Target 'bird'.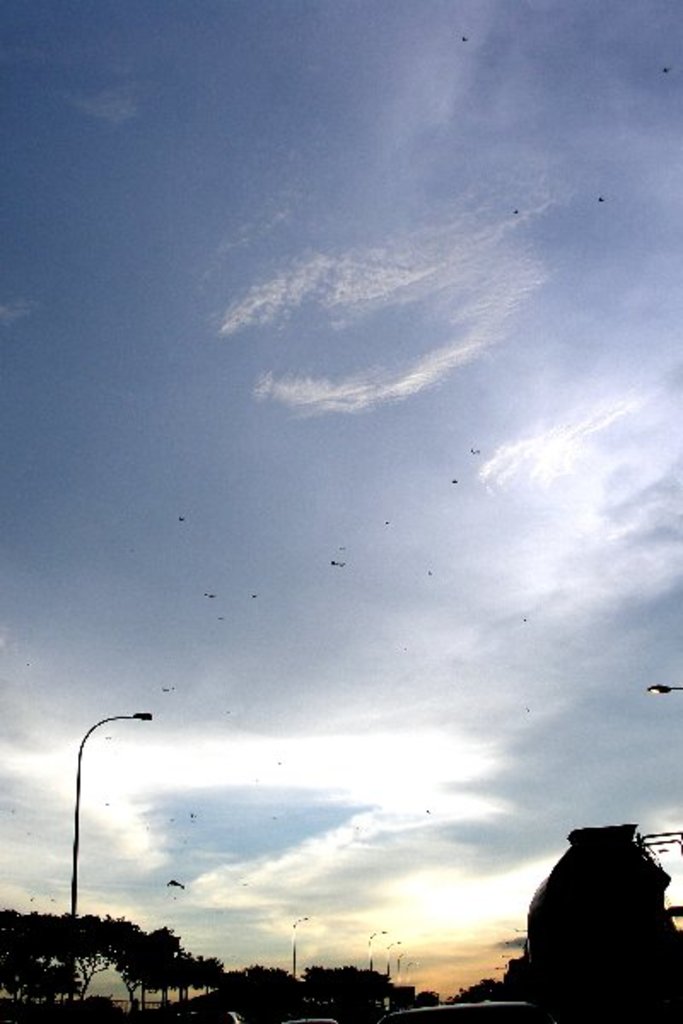
Target region: <bbox>166, 681, 178, 688</bbox>.
